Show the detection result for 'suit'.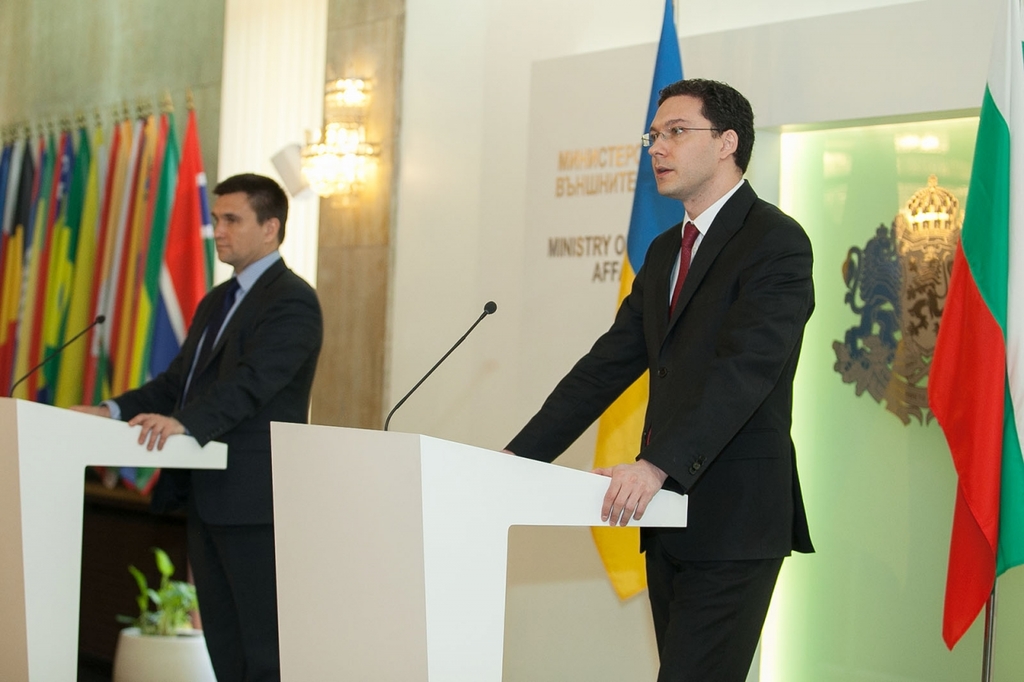
{"left": 503, "top": 177, "right": 815, "bottom": 562}.
